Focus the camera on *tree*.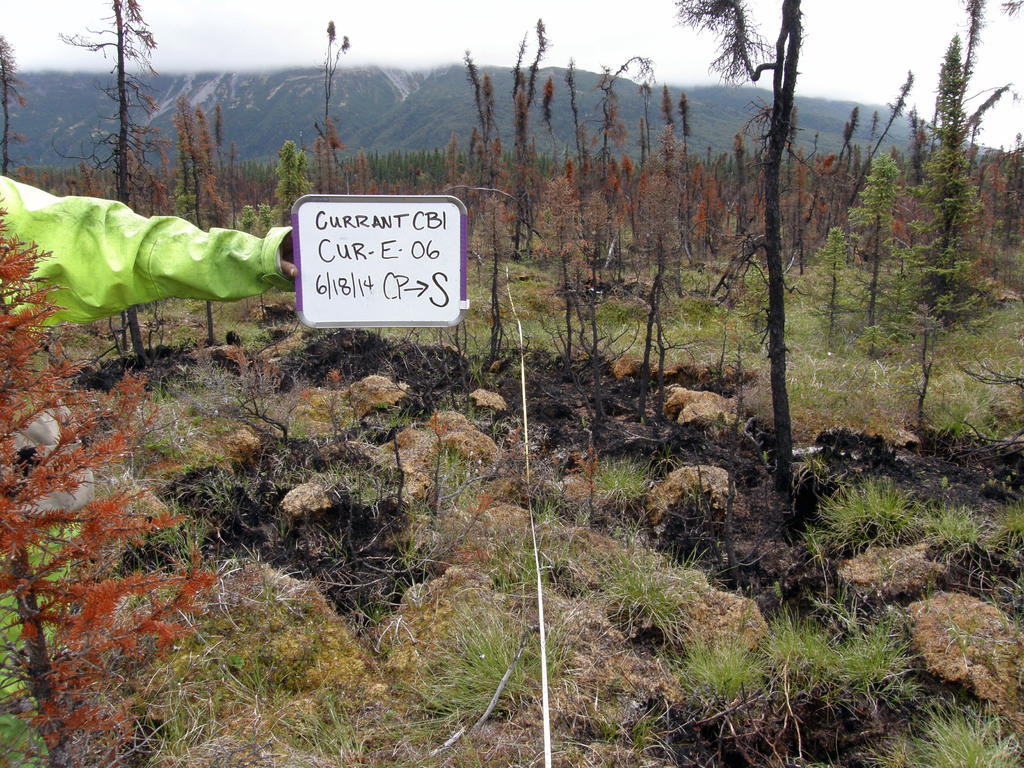
Focus region: bbox=(842, 152, 915, 326).
